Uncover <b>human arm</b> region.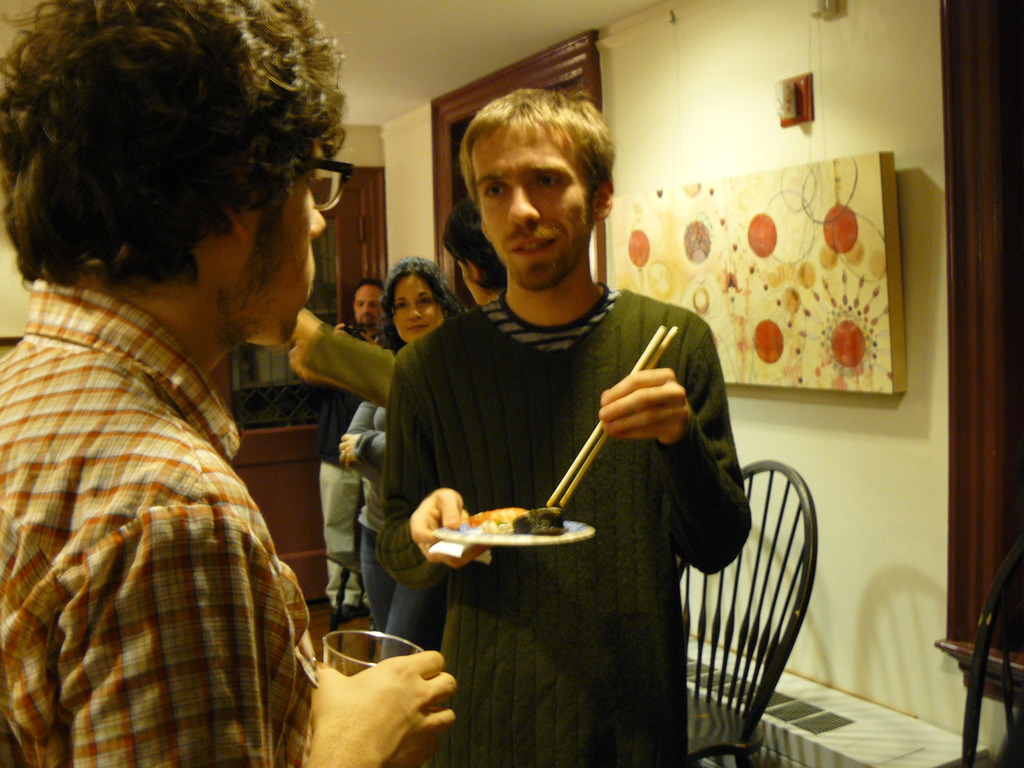
Uncovered: (x1=602, y1=314, x2=755, y2=568).
